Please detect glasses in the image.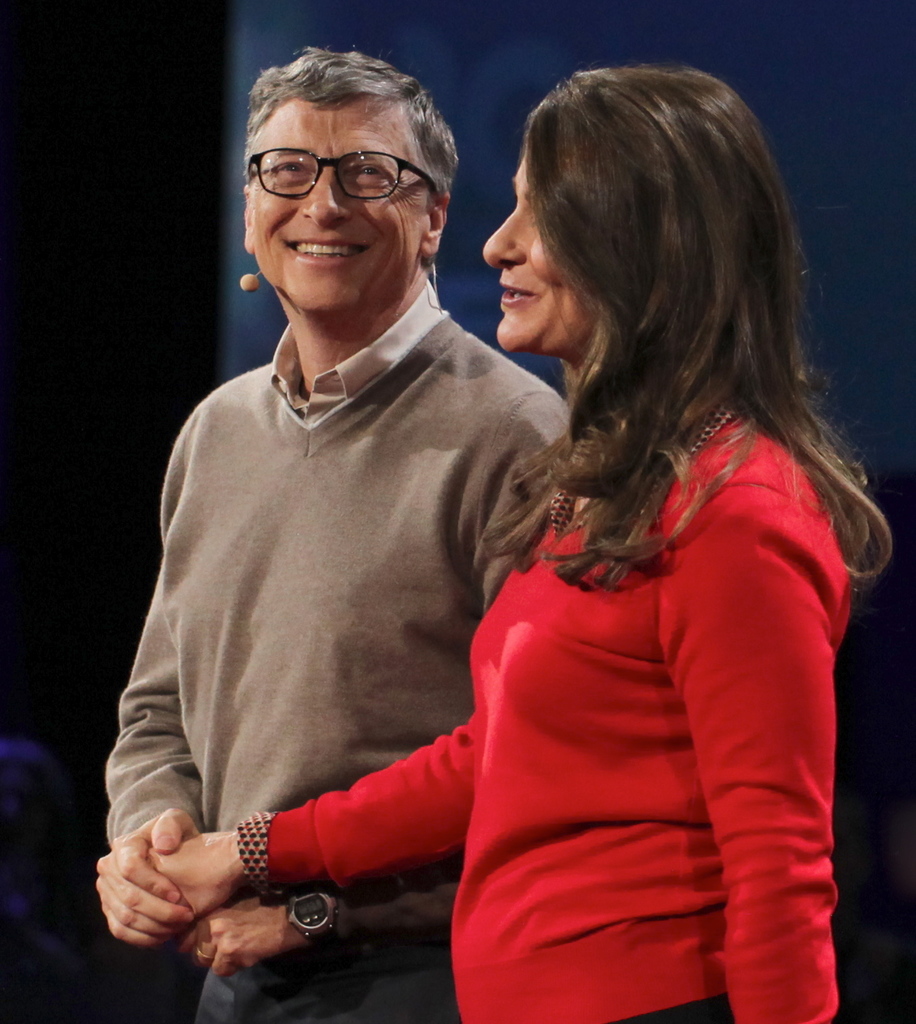
<box>240,144,444,207</box>.
